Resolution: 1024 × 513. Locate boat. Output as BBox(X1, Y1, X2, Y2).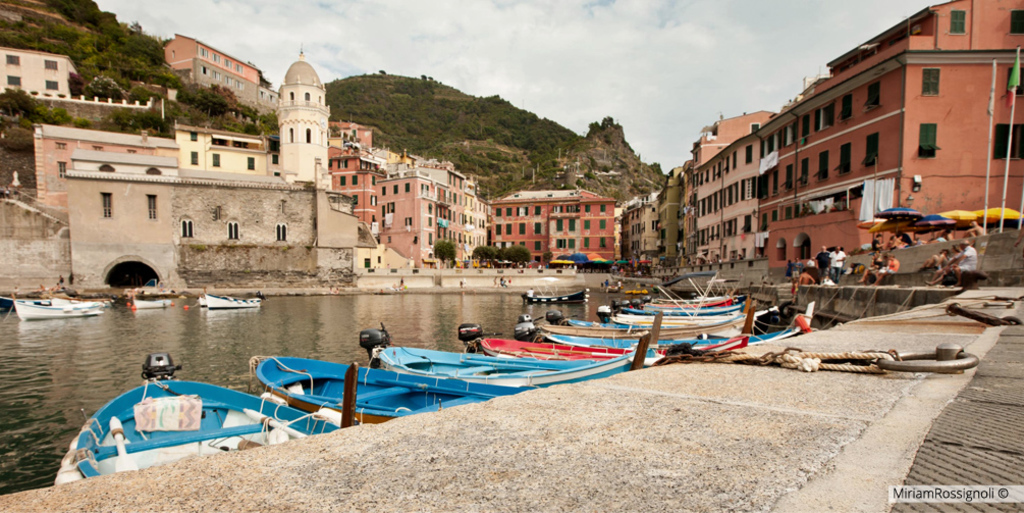
BBox(612, 312, 740, 327).
